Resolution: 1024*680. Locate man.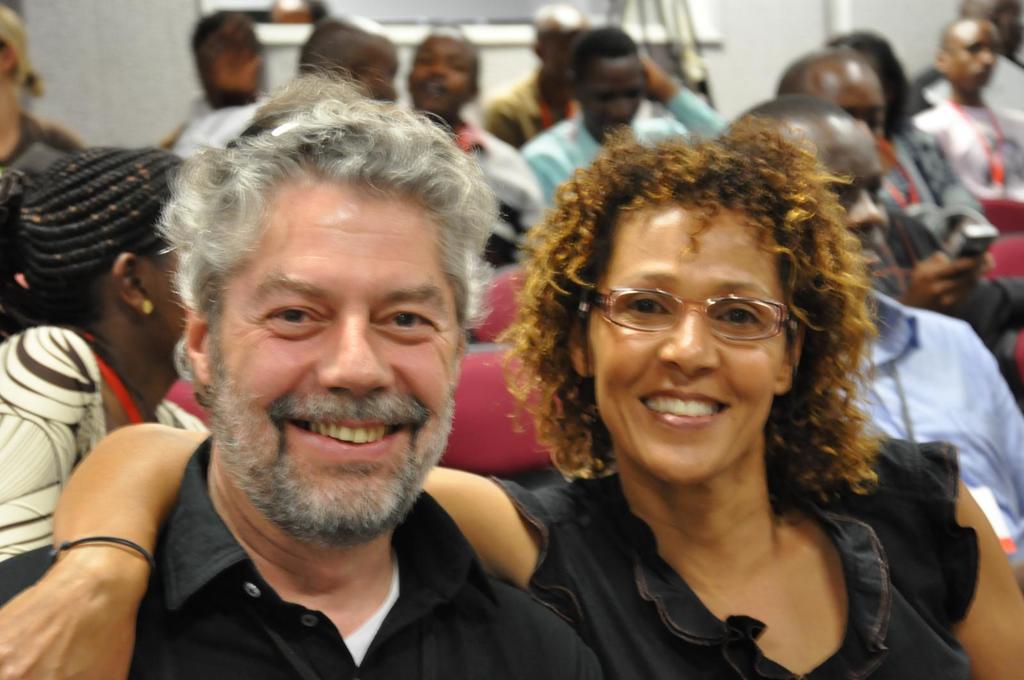
[left=163, top=9, right=403, bottom=157].
